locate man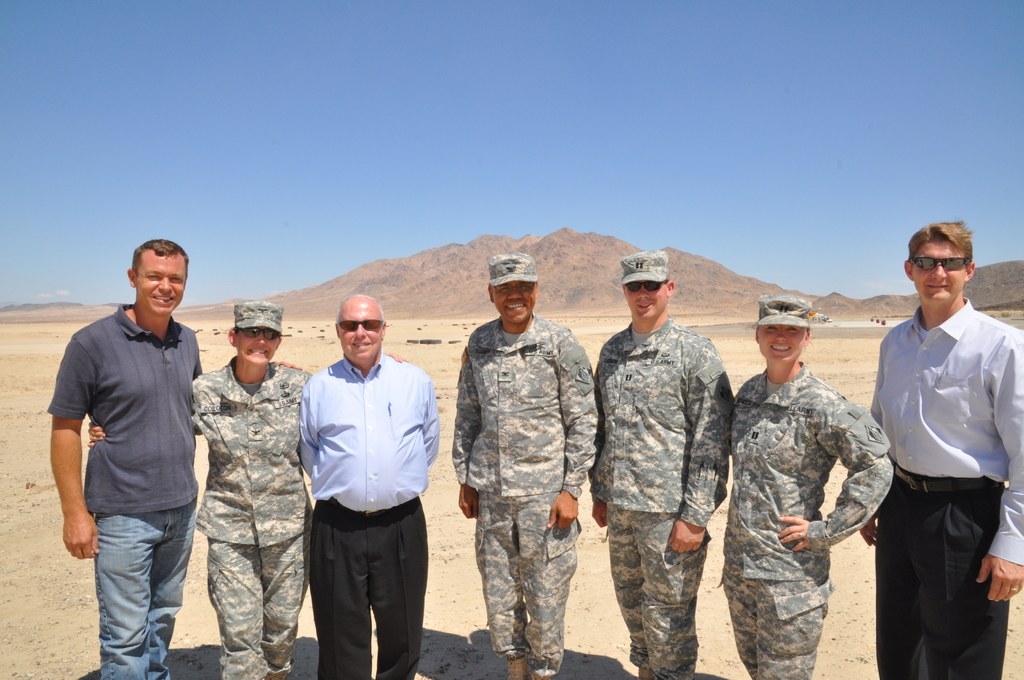
{"left": 588, "top": 241, "right": 740, "bottom": 679}
